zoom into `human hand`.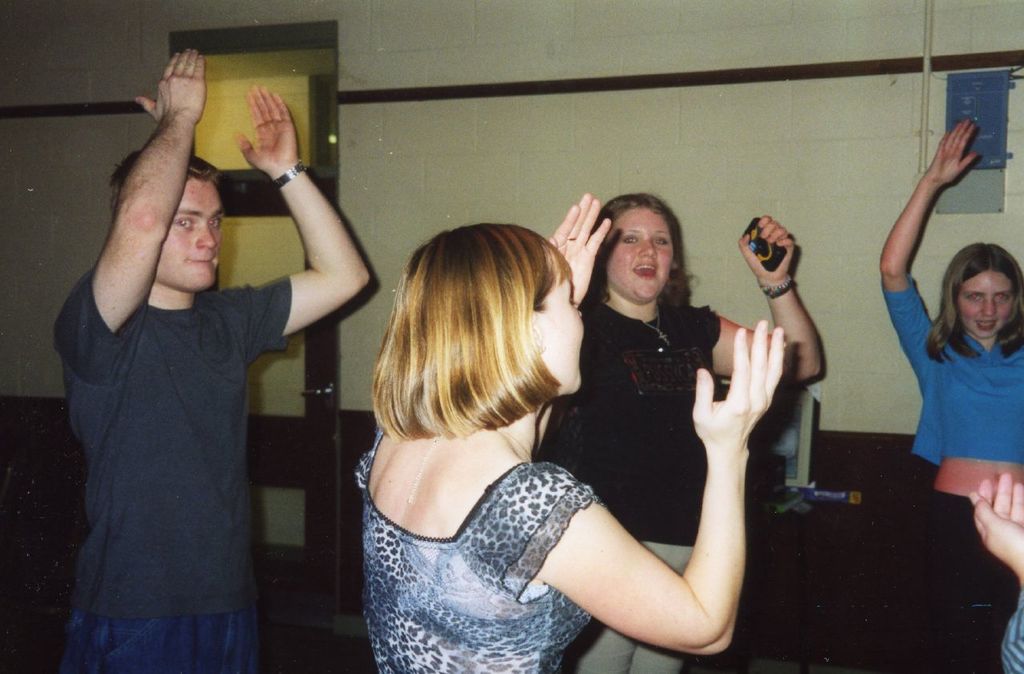
Zoom target: 231:80:302:180.
